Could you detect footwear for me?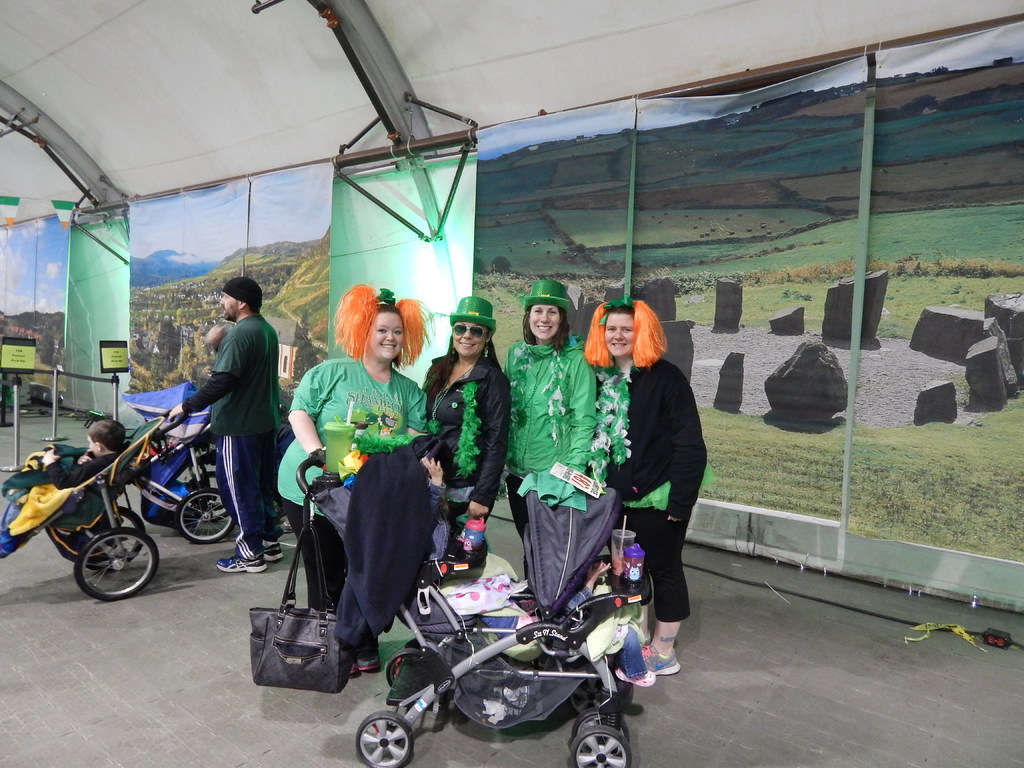
Detection result: <bbox>637, 646, 680, 672</bbox>.
